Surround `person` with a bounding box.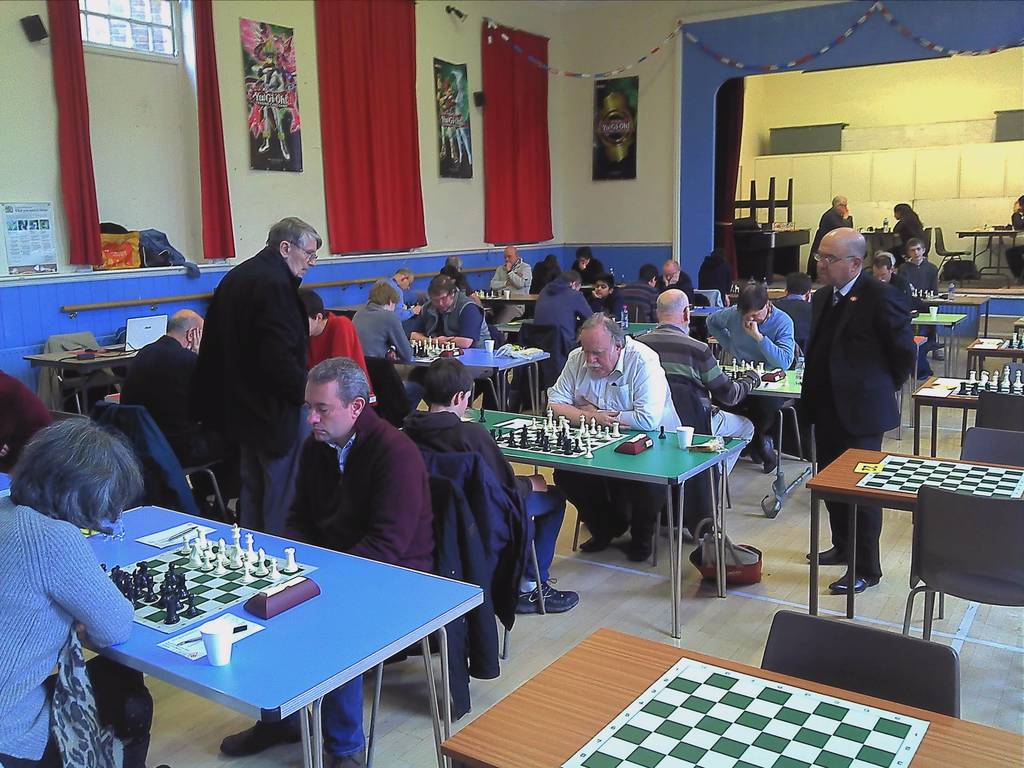
x1=876 y1=257 x2=915 y2=302.
